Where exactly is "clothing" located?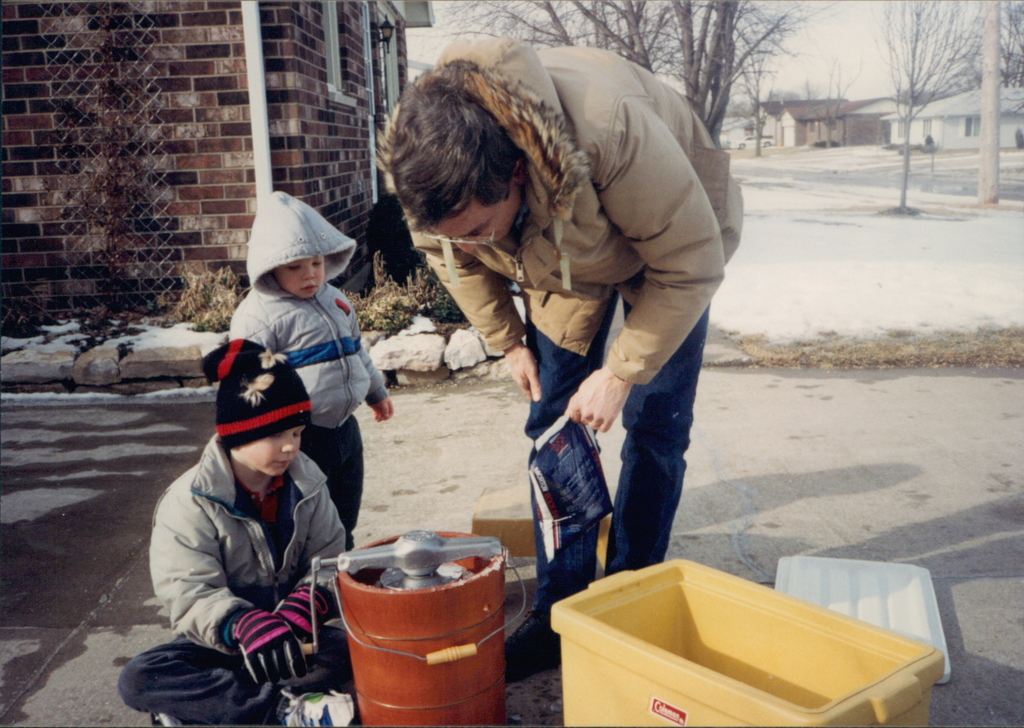
Its bounding box is bbox=[227, 181, 384, 548].
